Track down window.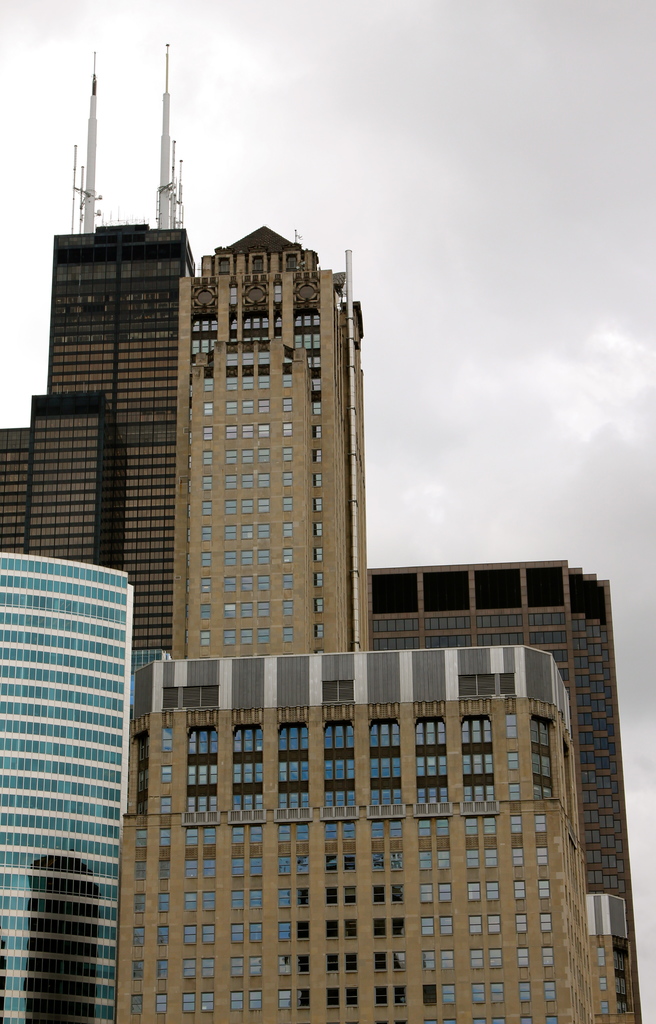
Tracked to [x1=228, y1=378, x2=240, y2=387].
